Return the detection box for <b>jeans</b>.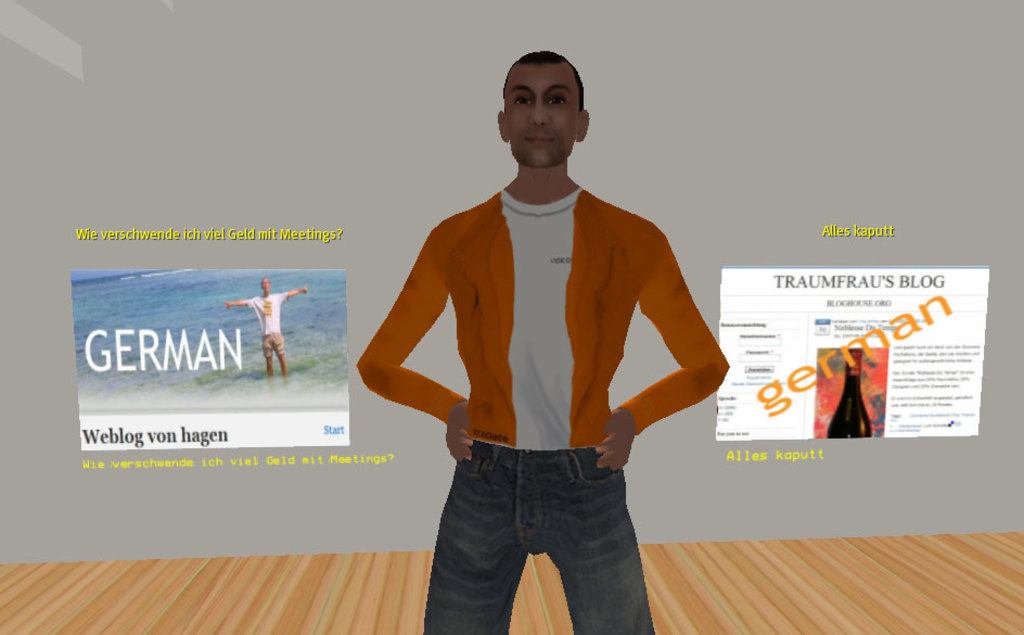
408:436:668:627.
